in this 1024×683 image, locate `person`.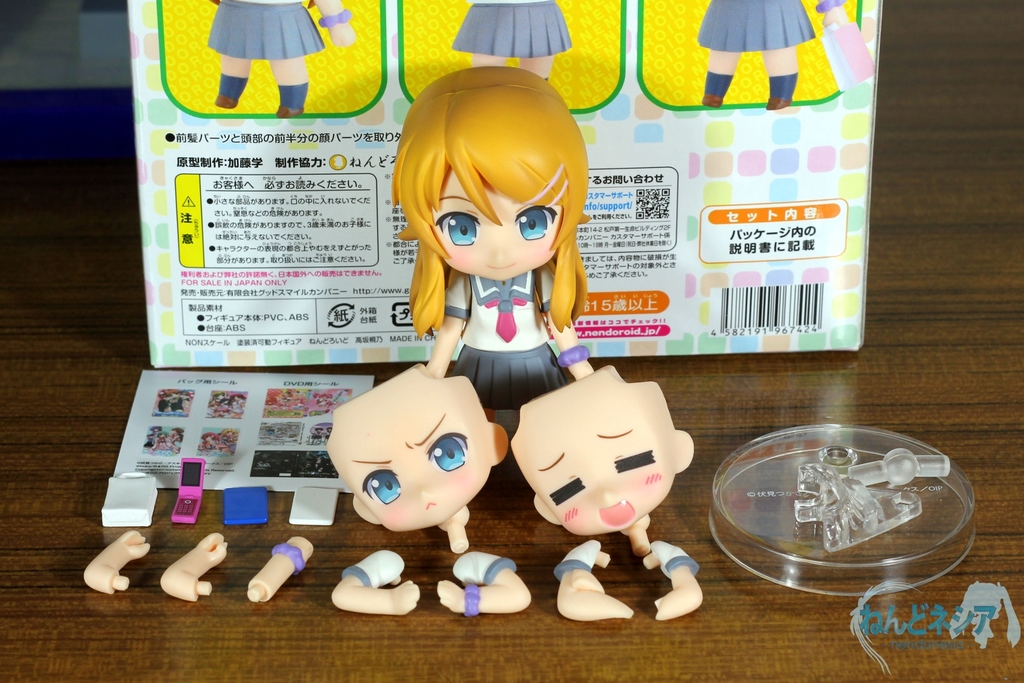
Bounding box: crop(325, 363, 513, 553).
